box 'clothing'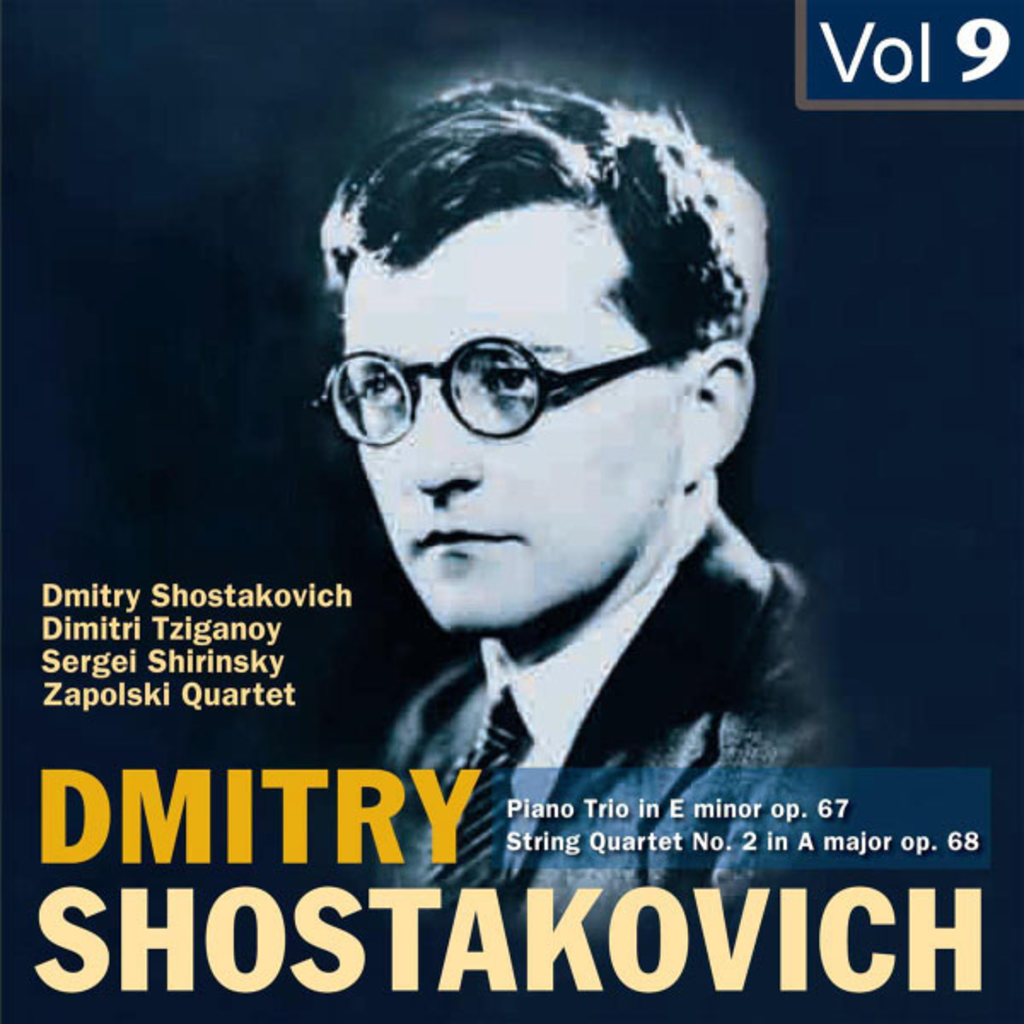
region(249, 442, 836, 865)
